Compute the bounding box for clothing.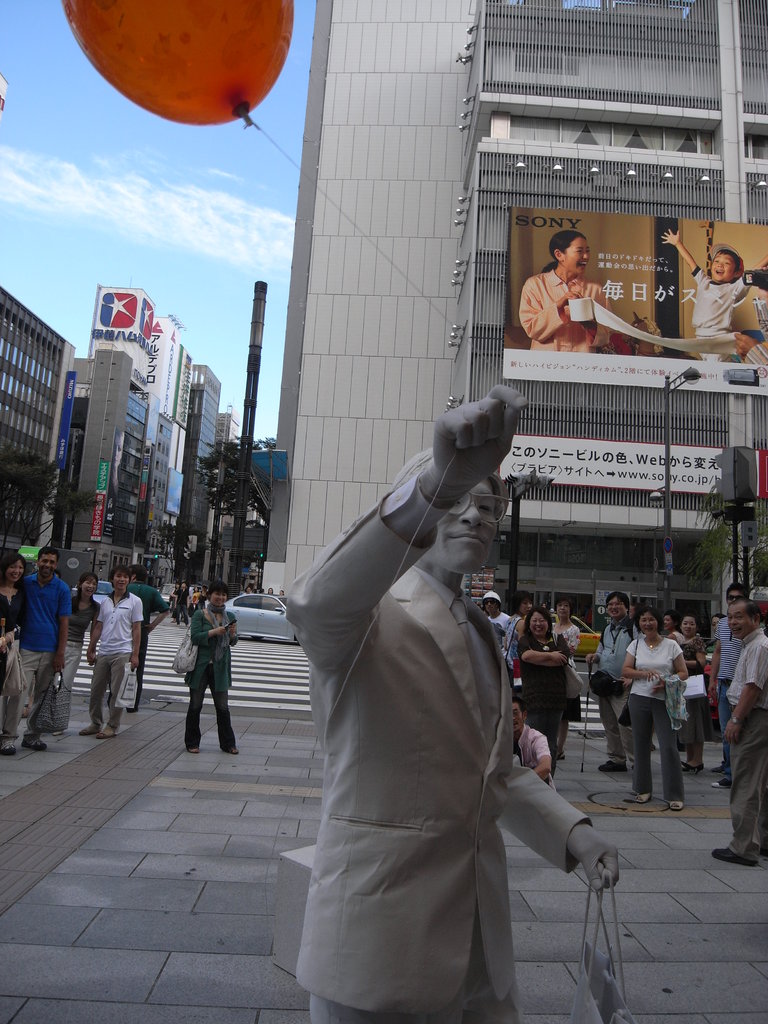
(123, 591, 147, 706).
